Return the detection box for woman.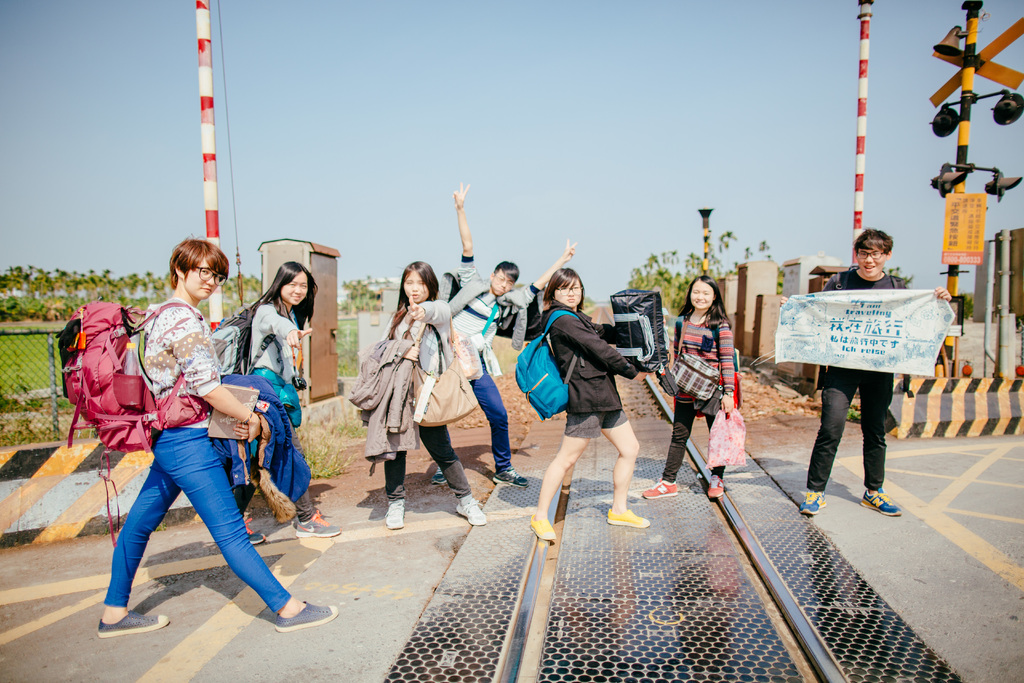
x1=87 y1=263 x2=289 y2=634.
